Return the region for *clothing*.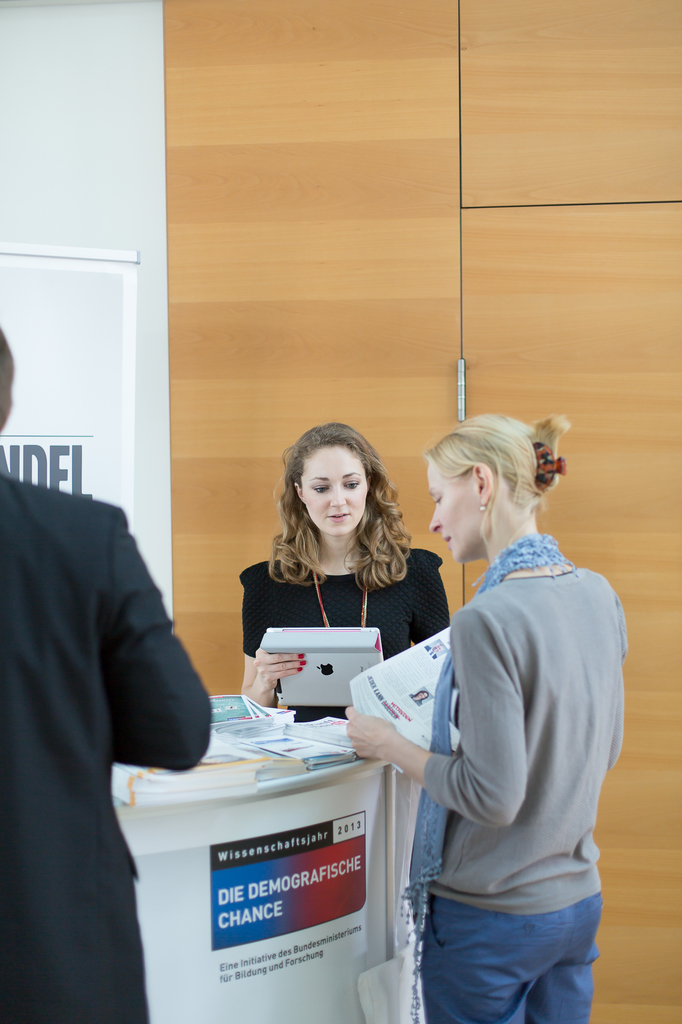
<box>0,468,211,1023</box>.
